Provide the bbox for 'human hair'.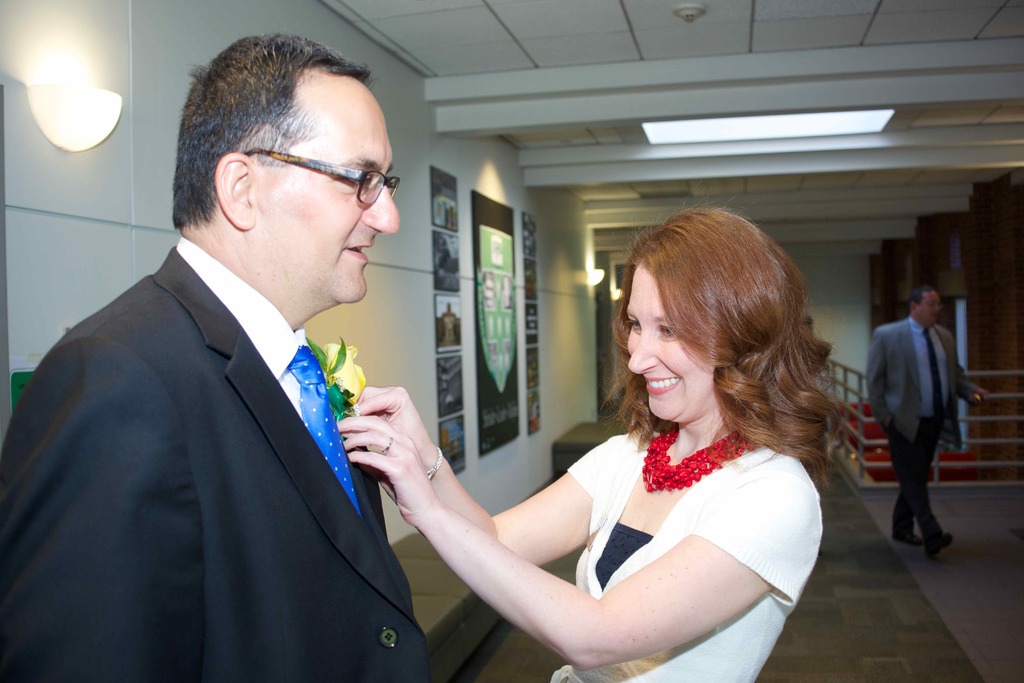
(left=908, top=283, right=945, bottom=324).
